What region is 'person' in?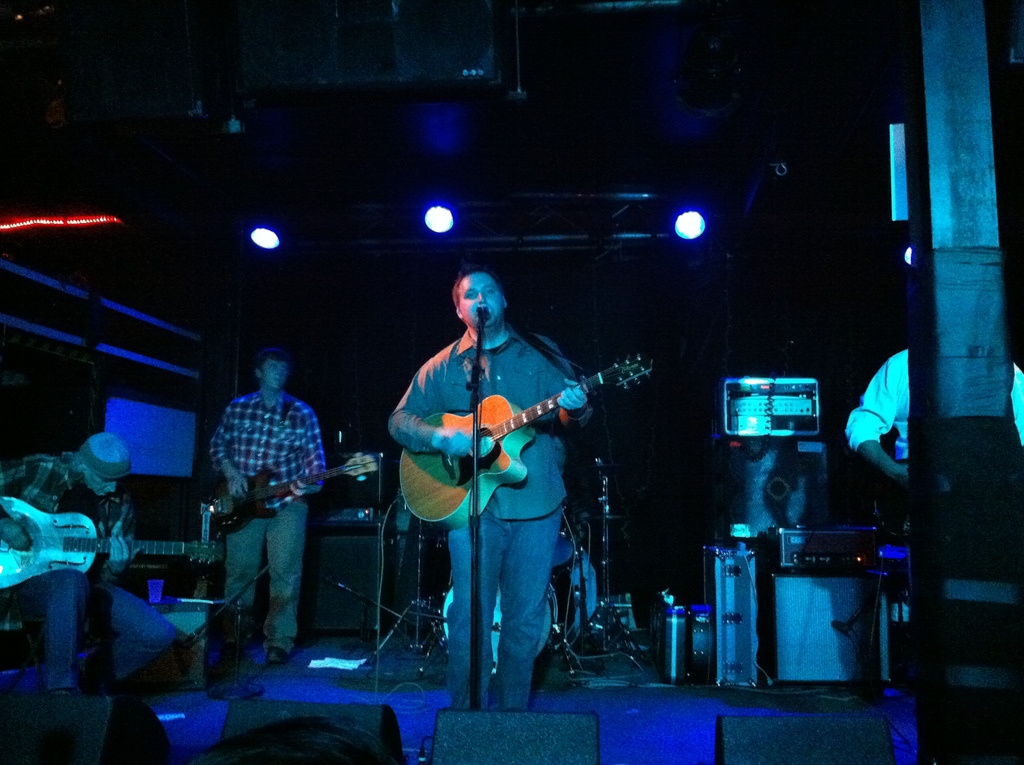
bbox=[205, 347, 325, 658].
